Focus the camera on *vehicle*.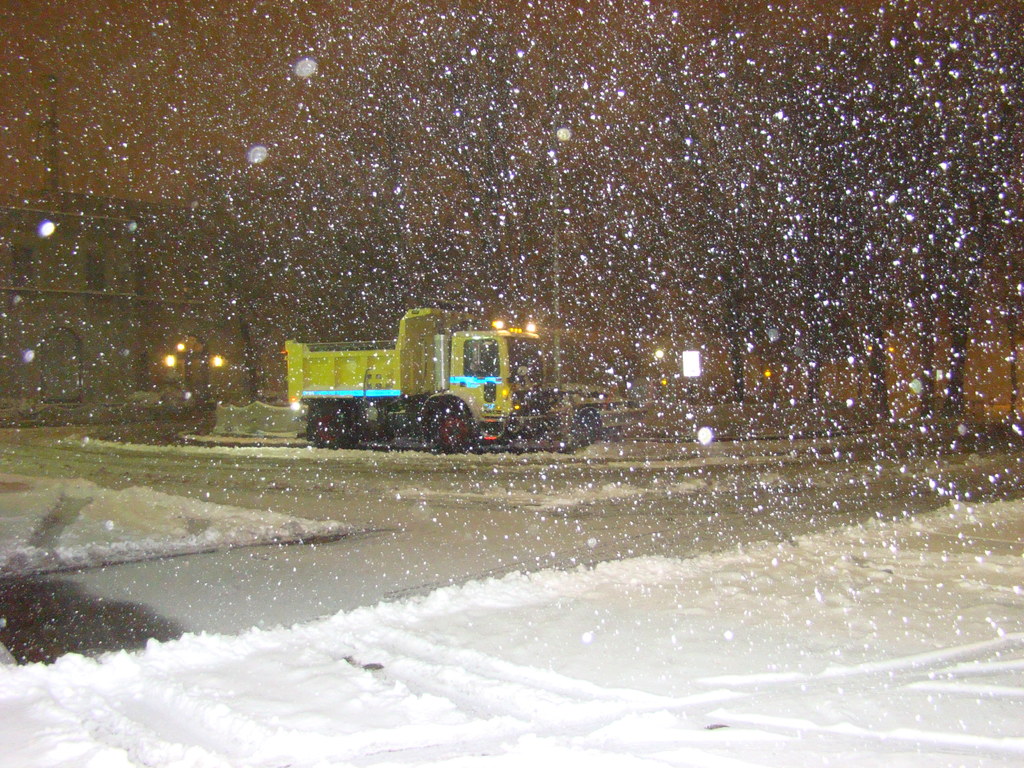
Focus region: (276, 304, 546, 454).
